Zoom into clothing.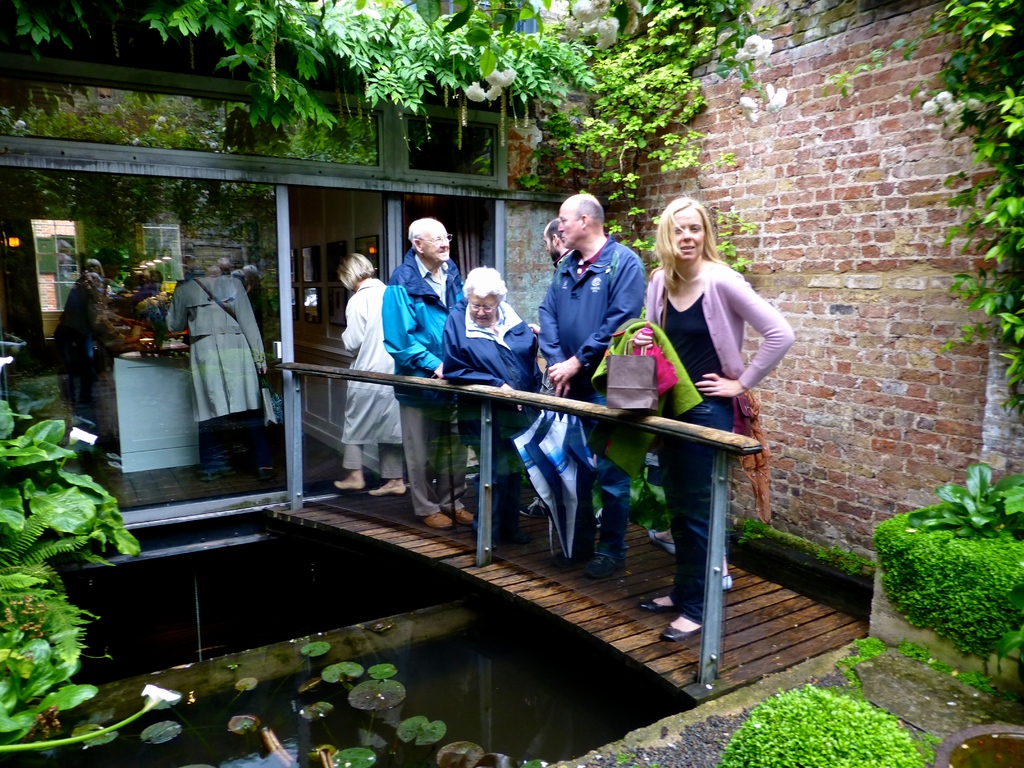
Zoom target: 161, 274, 269, 451.
